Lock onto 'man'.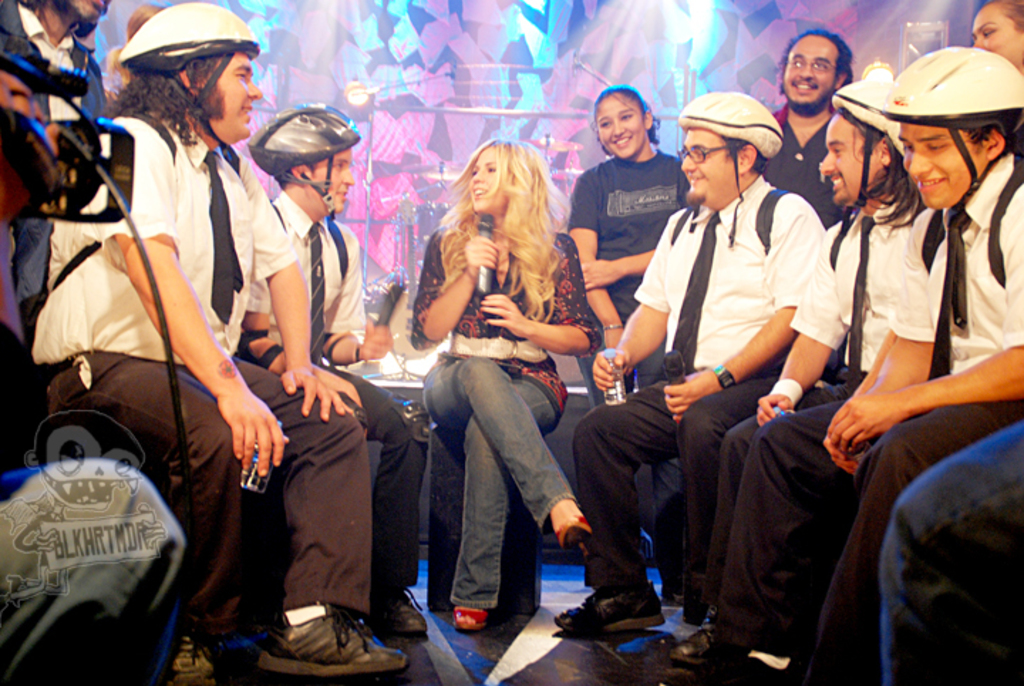
Locked: bbox(26, 0, 414, 685).
